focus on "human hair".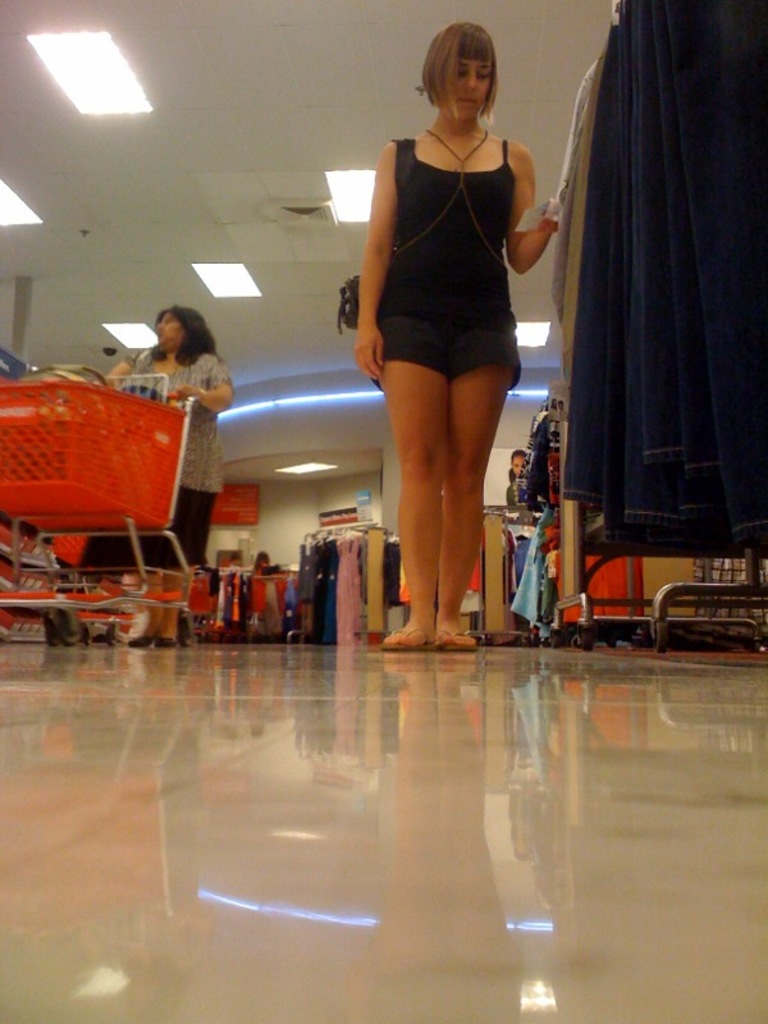
Focused at box=[413, 27, 506, 122].
